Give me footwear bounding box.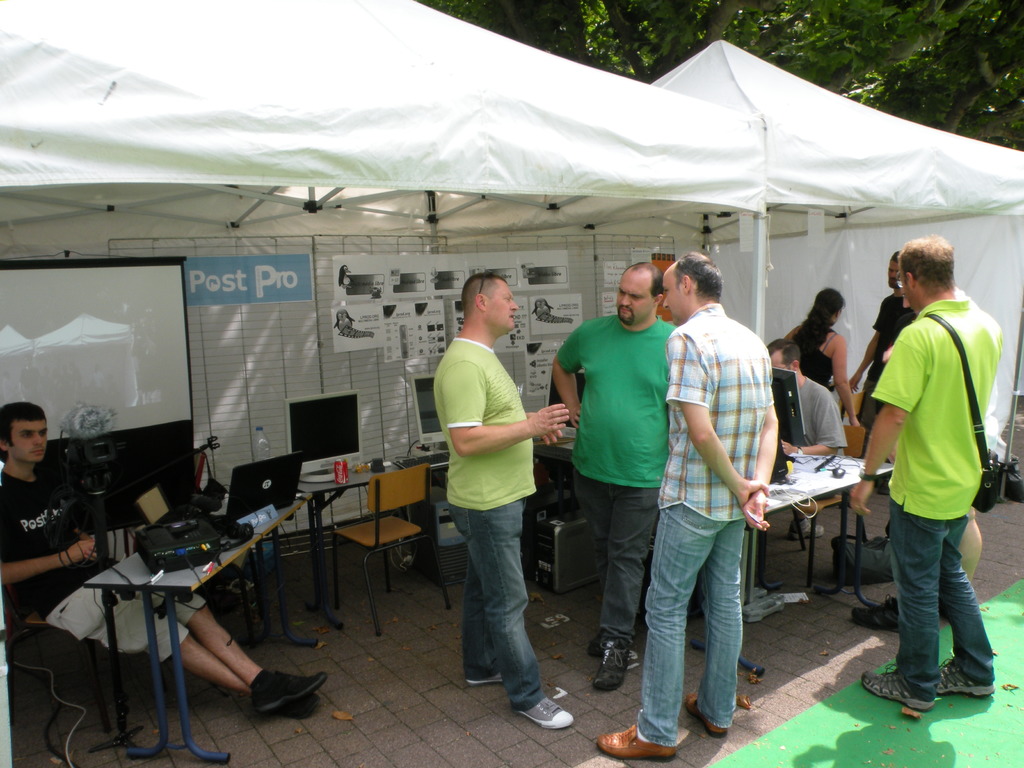
787 515 824 536.
